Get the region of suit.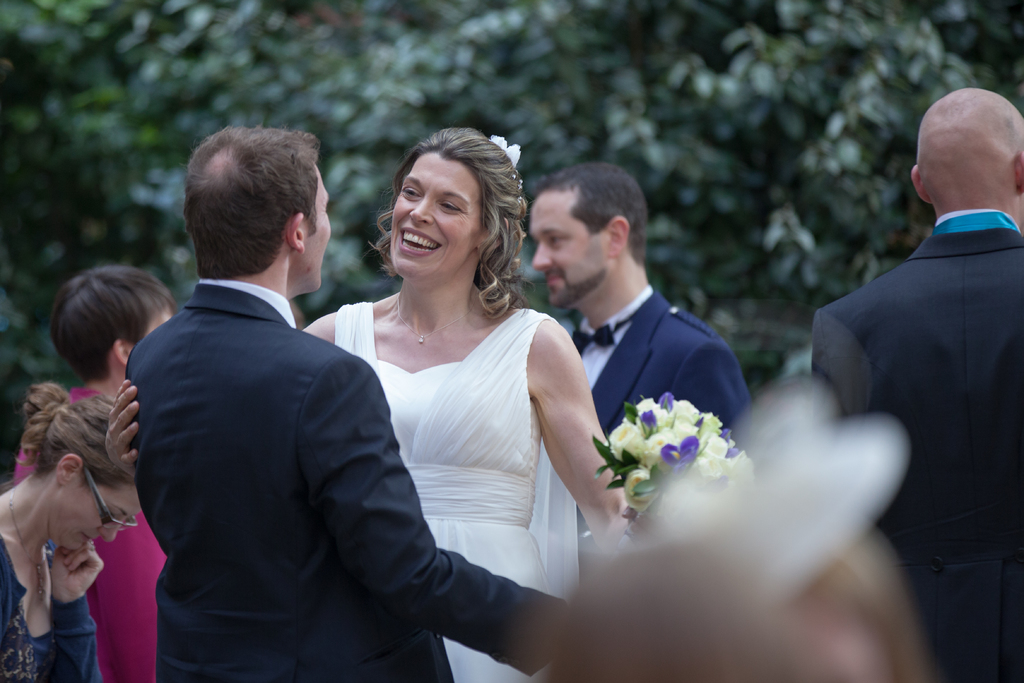
(left=125, top=284, right=565, bottom=682).
